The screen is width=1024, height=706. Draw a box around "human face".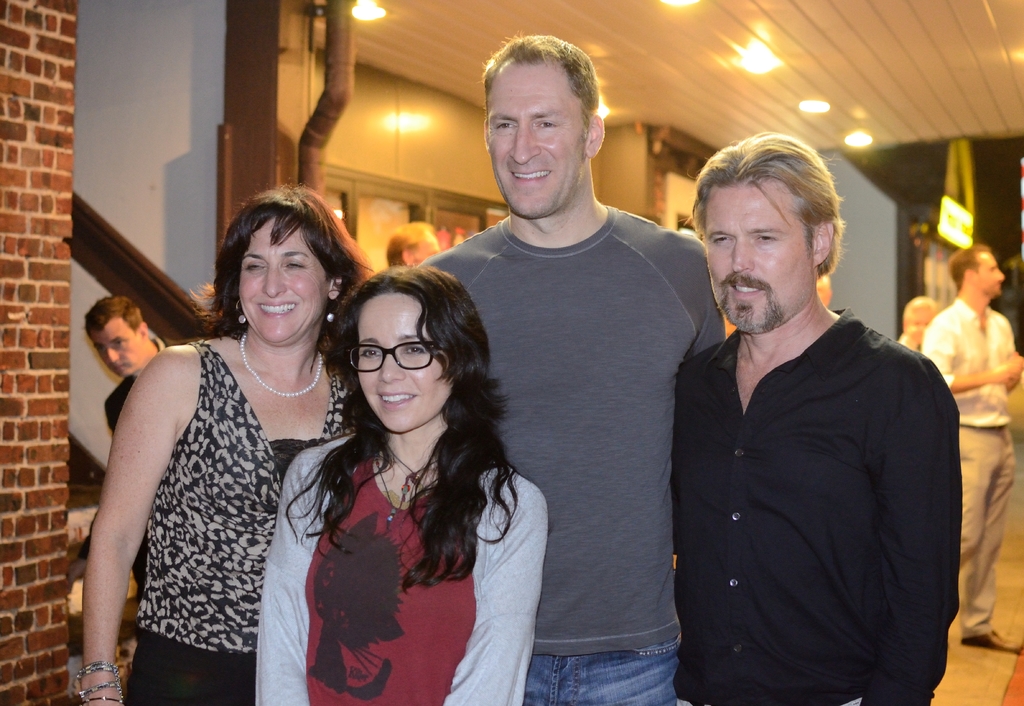
x1=343 y1=289 x2=452 y2=434.
